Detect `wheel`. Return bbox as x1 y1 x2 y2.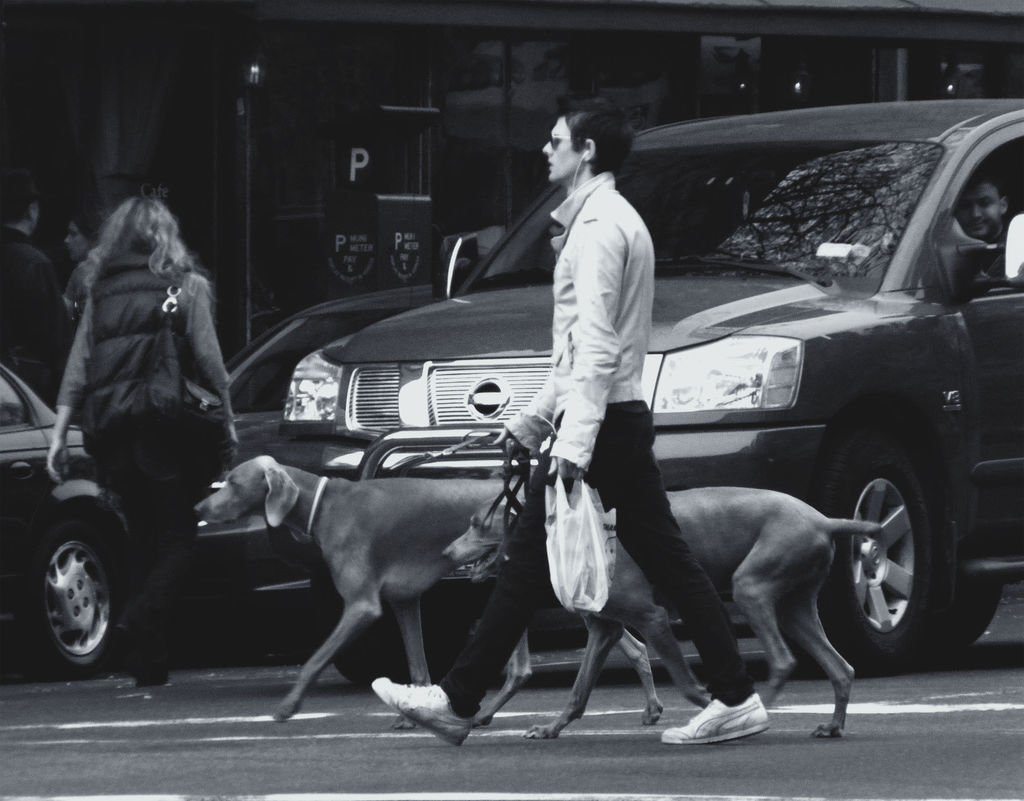
807 426 934 680.
